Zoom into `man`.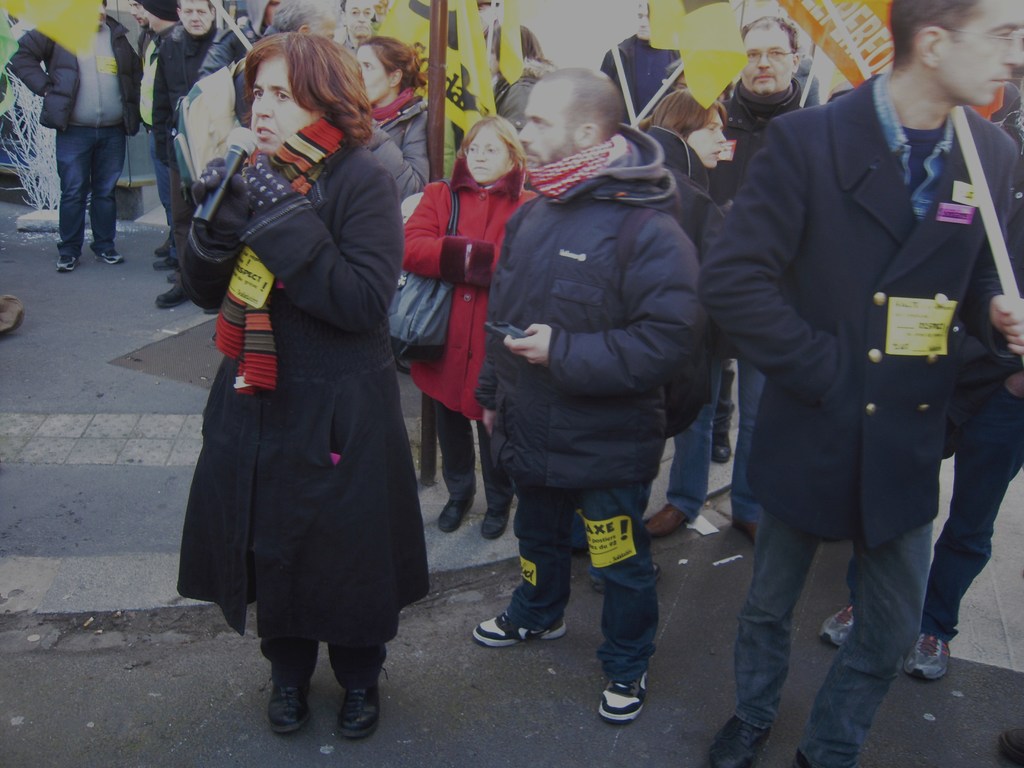
Zoom target: [x1=637, y1=14, x2=831, y2=544].
